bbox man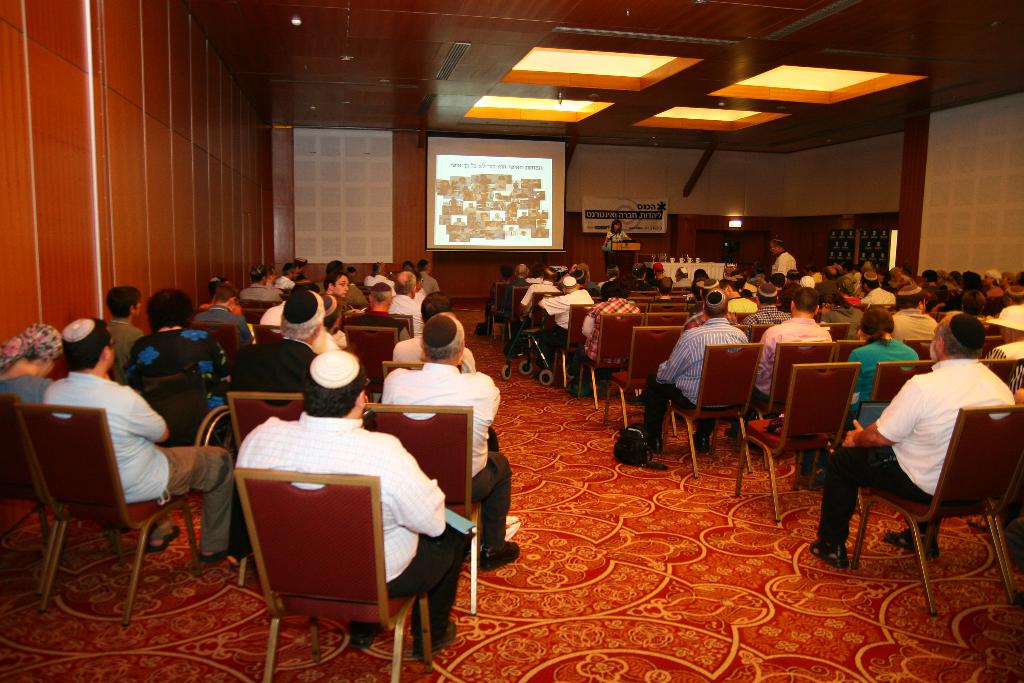
locate(733, 288, 837, 429)
